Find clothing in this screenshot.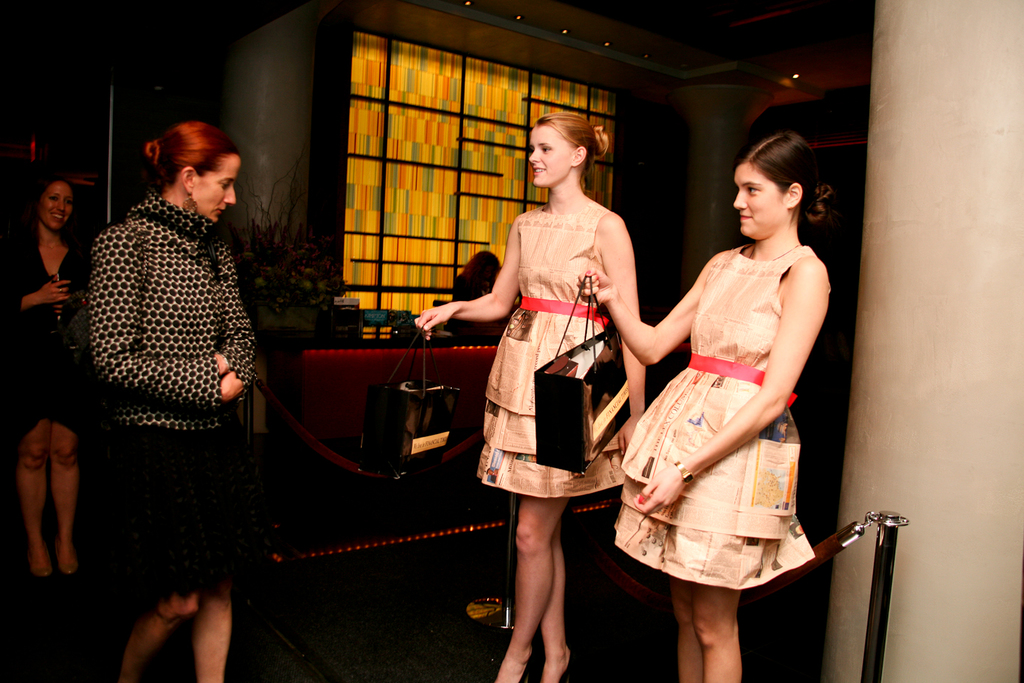
The bounding box for clothing is region(474, 203, 623, 499).
